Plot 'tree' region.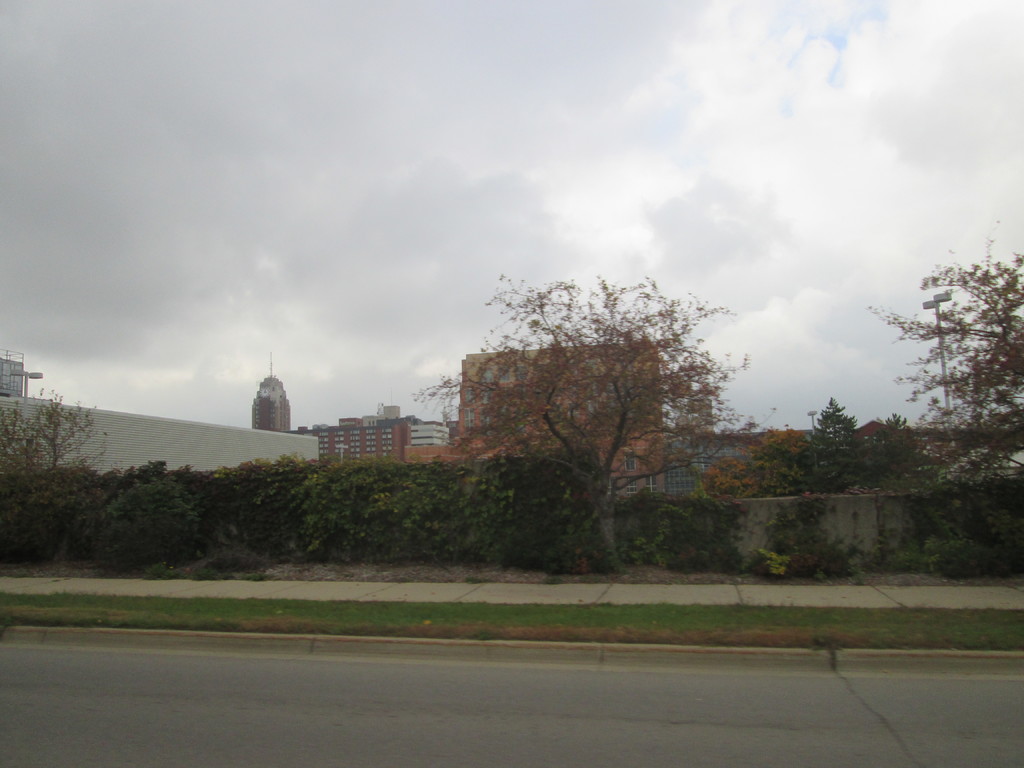
Plotted at [687,426,816,503].
